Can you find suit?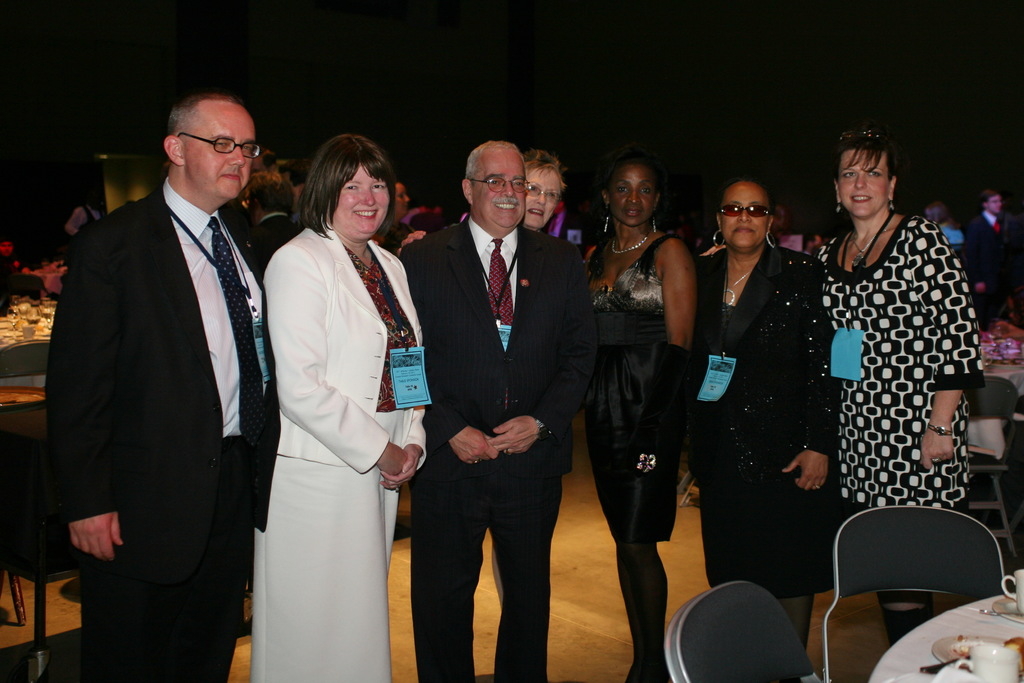
Yes, bounding box: 239,211,301,272.
